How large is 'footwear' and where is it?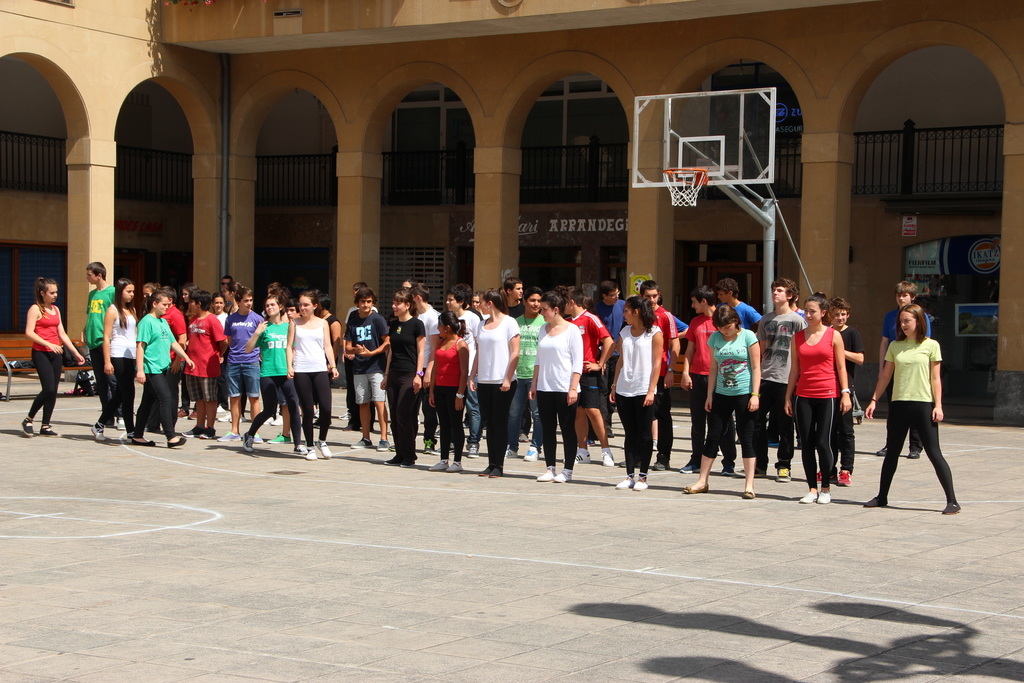
Bounding box: box(39, 425, 63, 440).
